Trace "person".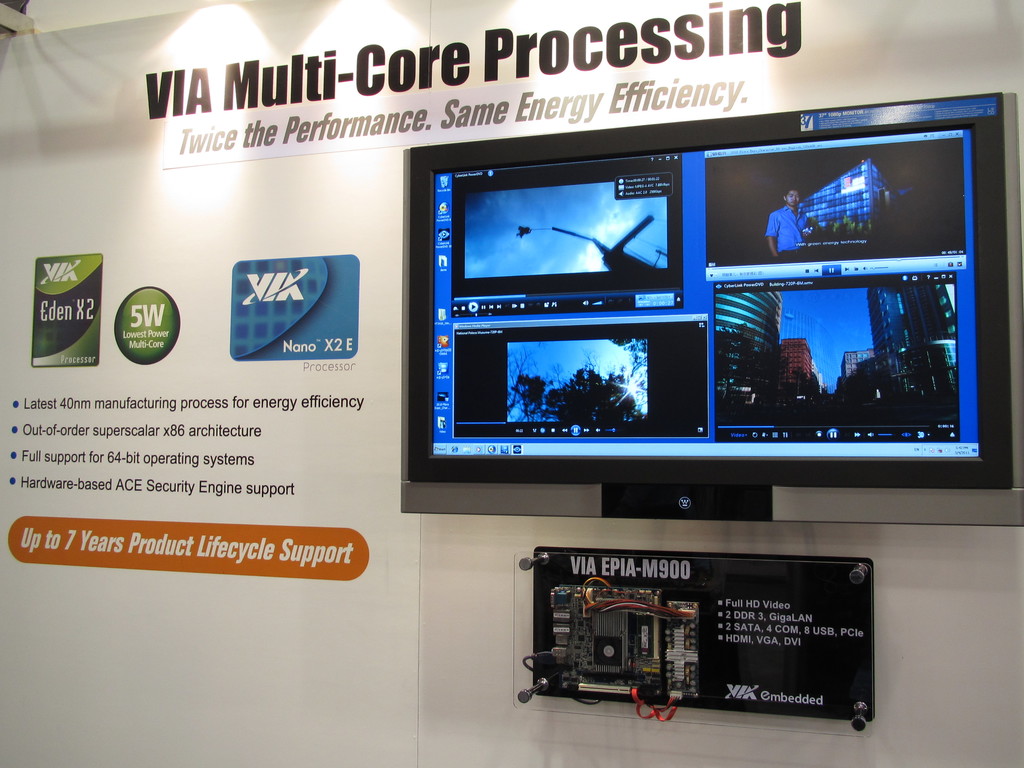
Traced to region(796, 205, 826, 237).
